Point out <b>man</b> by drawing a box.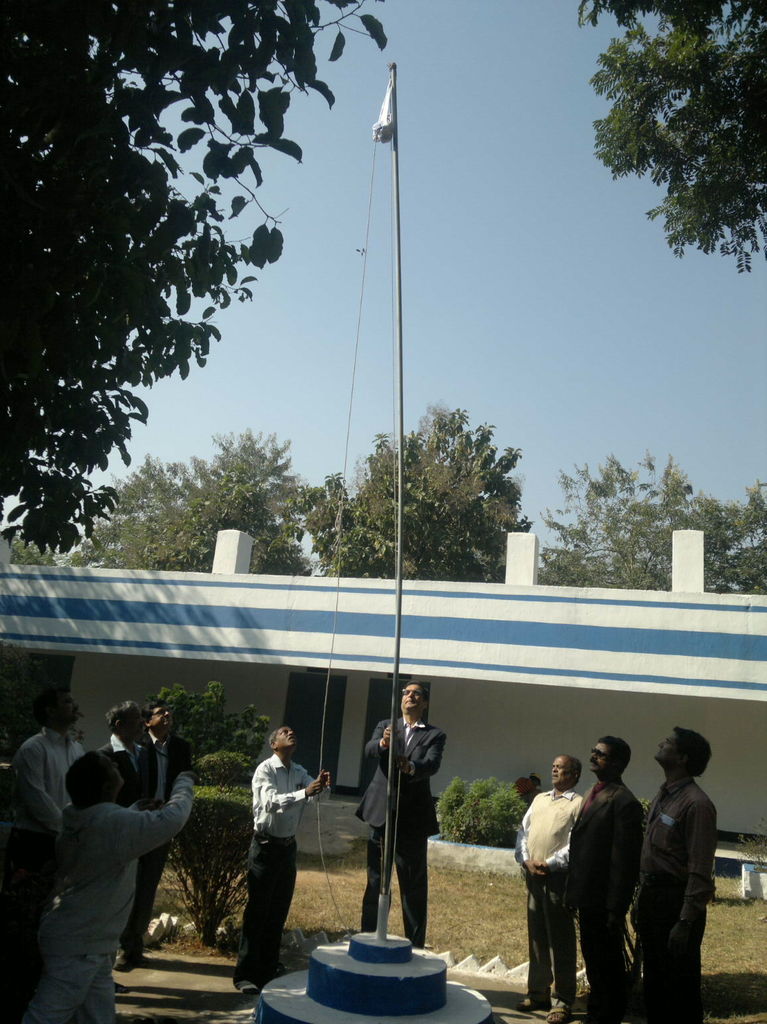
<box>569,732,642,1023</box>.
